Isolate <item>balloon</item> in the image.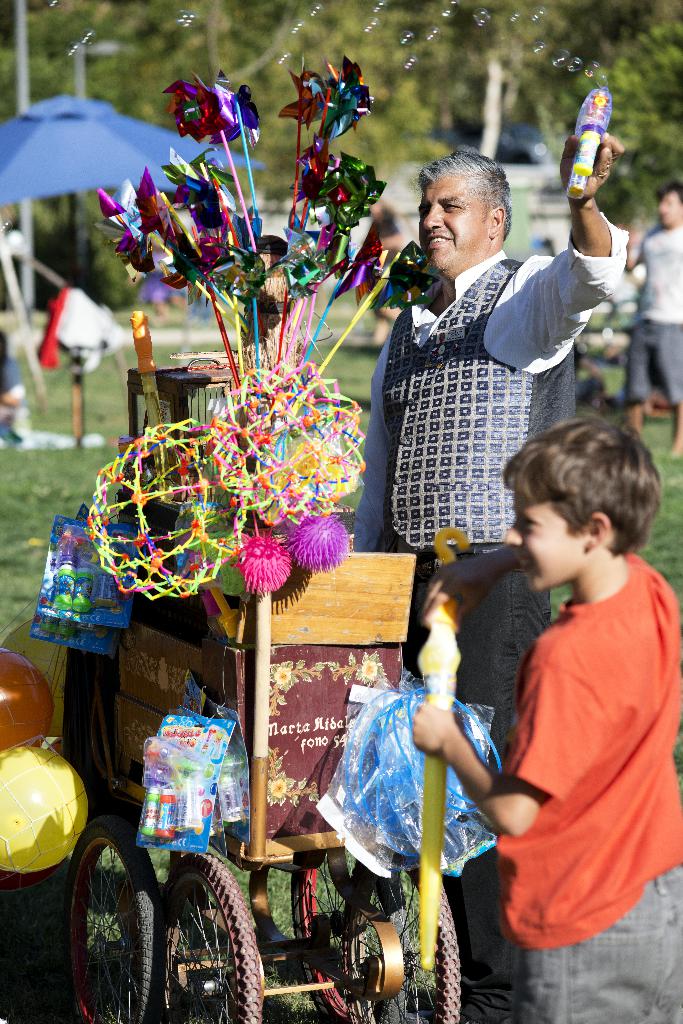
Isolated region: bbox=(0, 739, 90, 874).
